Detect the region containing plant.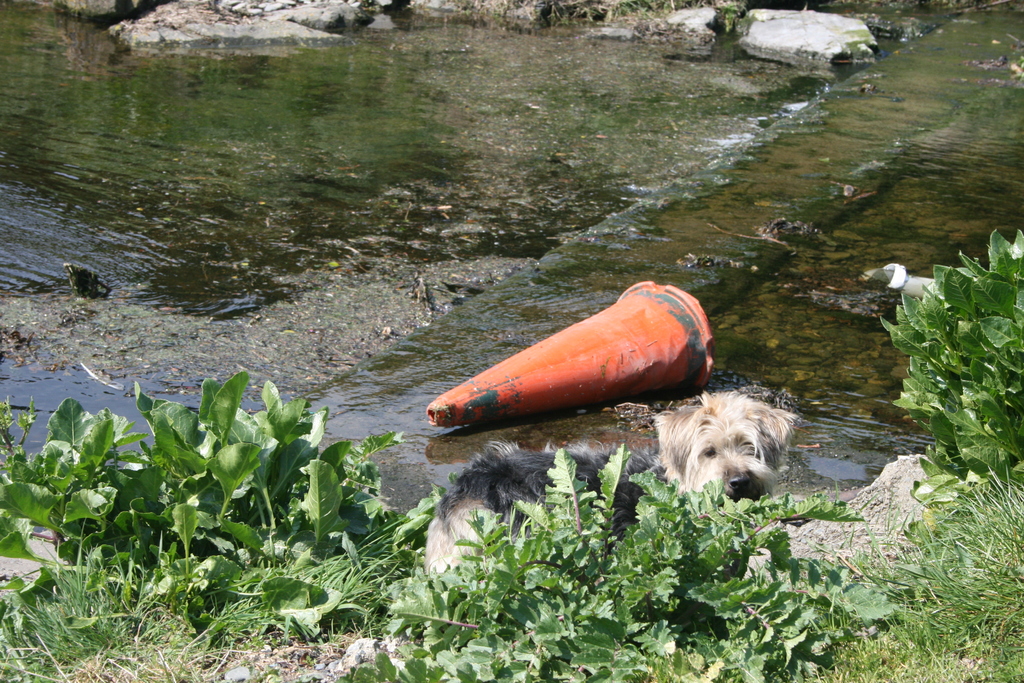
left=344, top=445, right=917, bottom=682.
